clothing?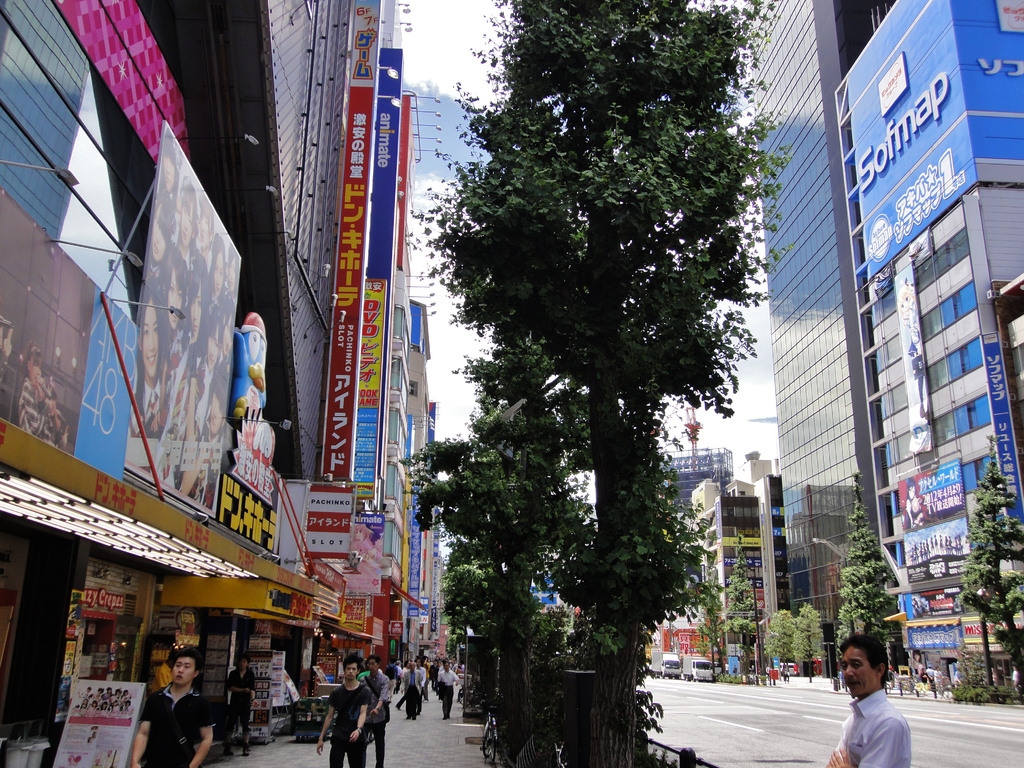
(1011,666,1016,689)
